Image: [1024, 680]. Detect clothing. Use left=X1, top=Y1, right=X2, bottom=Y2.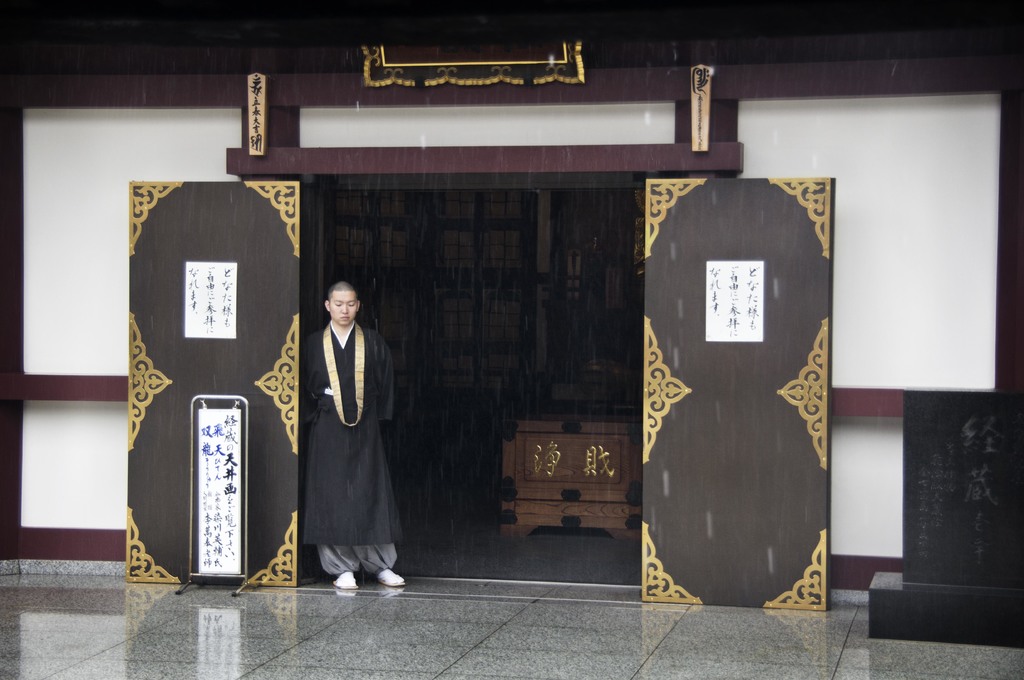
left=284, top=288, right=396, bottom=586.
